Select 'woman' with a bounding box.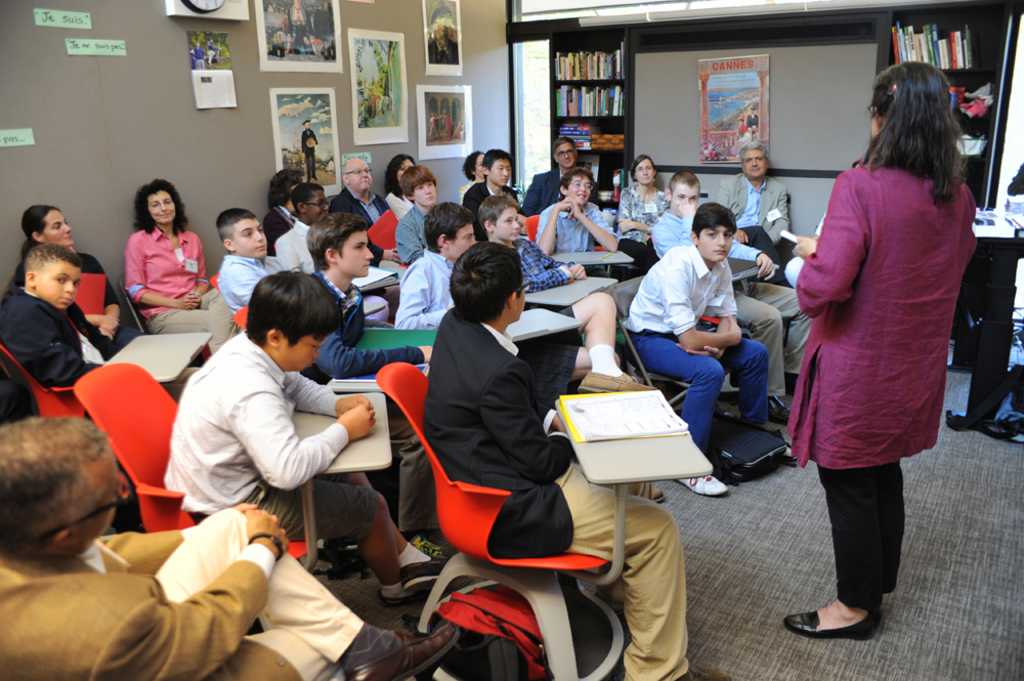
bbox(780, 55, 976, 641).
